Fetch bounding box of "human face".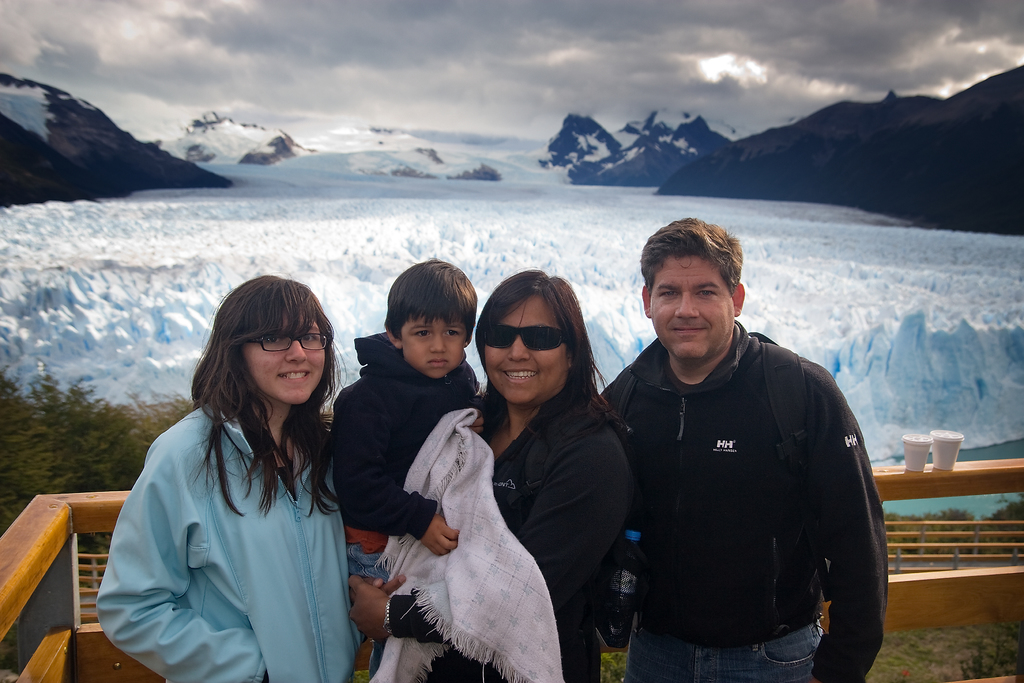
Bbox: {"left": 477, "top": 293, "right": 571, "bottom": 403}.
